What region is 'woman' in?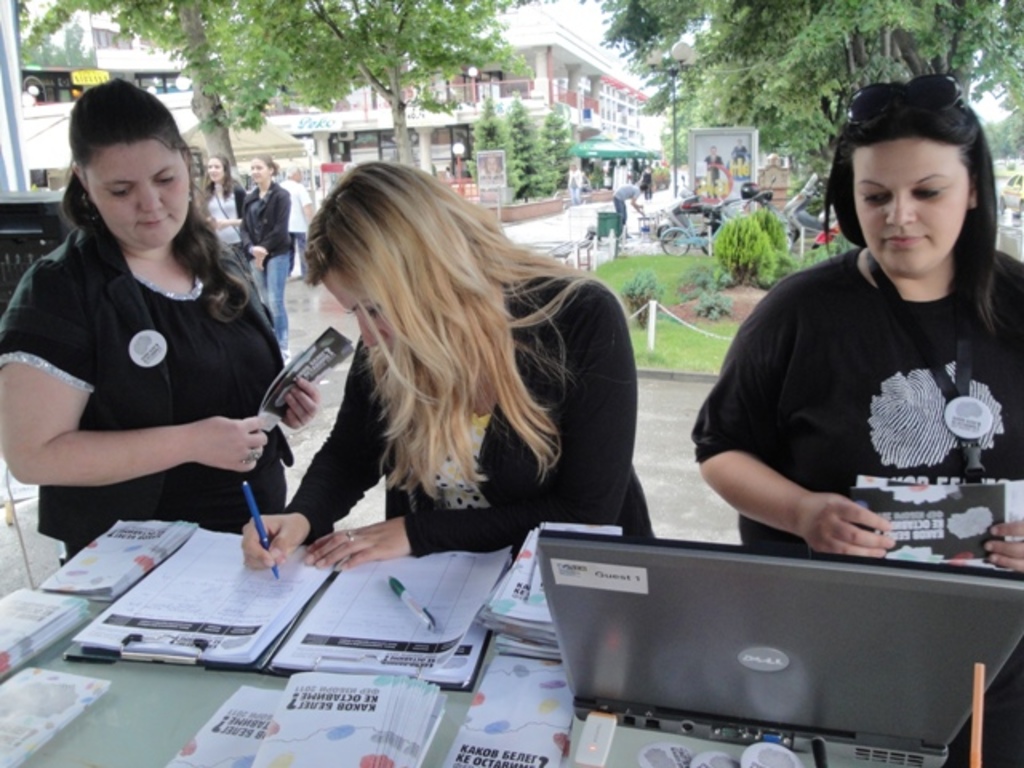
select_region(237, 150, 294, 344).
